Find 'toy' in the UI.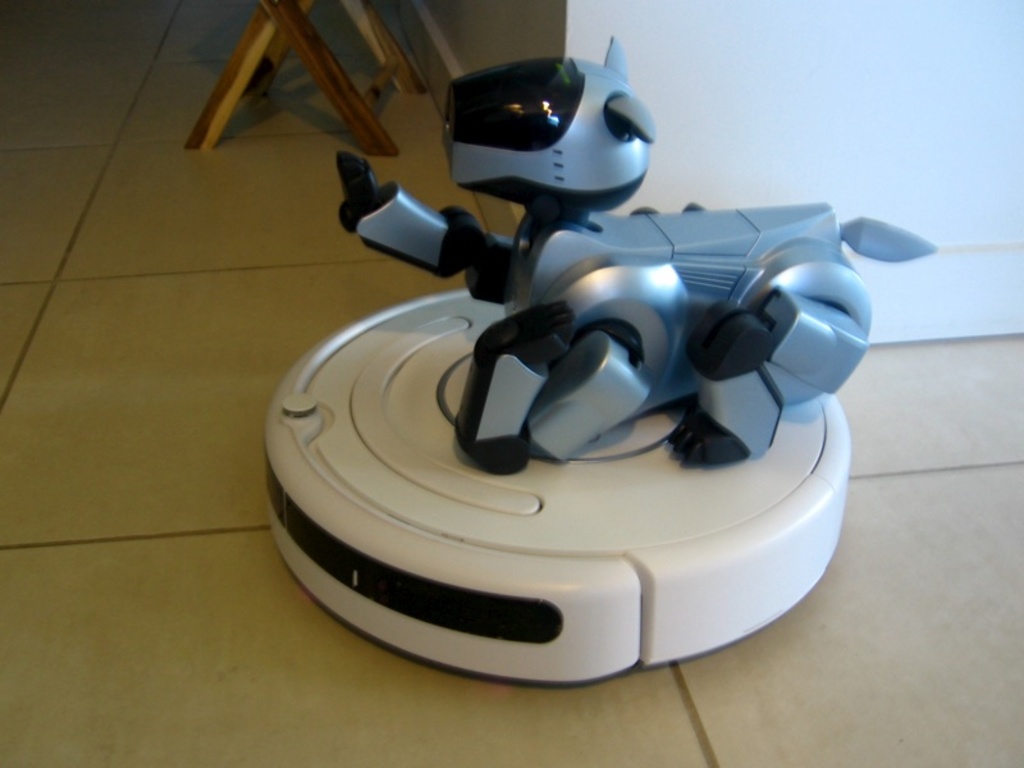
UI element at Rect(335, 45, 902, 617).
